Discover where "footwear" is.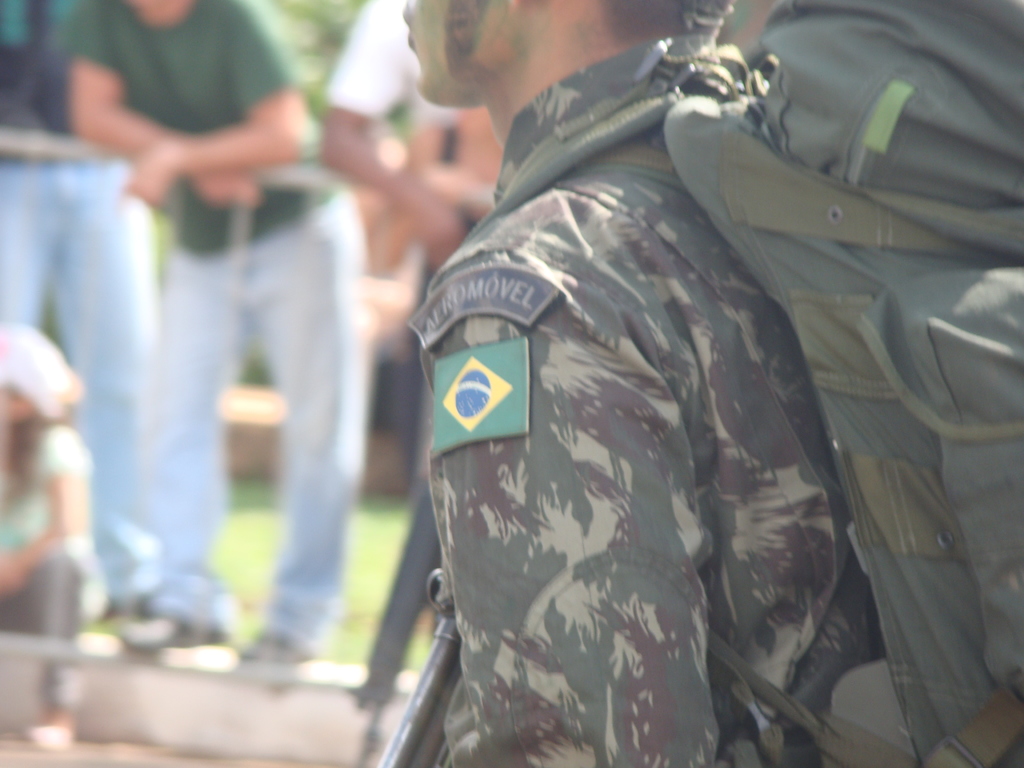
Discovered at pyautogui.locateOnScreen(115, 605, 225, 650).
